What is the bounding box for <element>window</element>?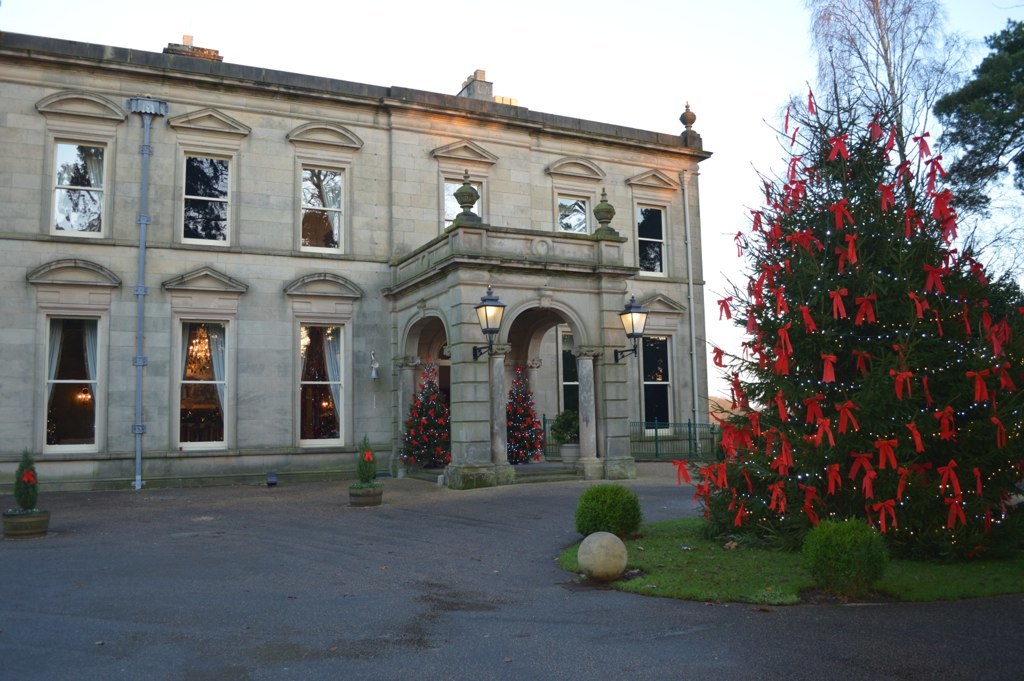
[555, 190, 589, 234].
